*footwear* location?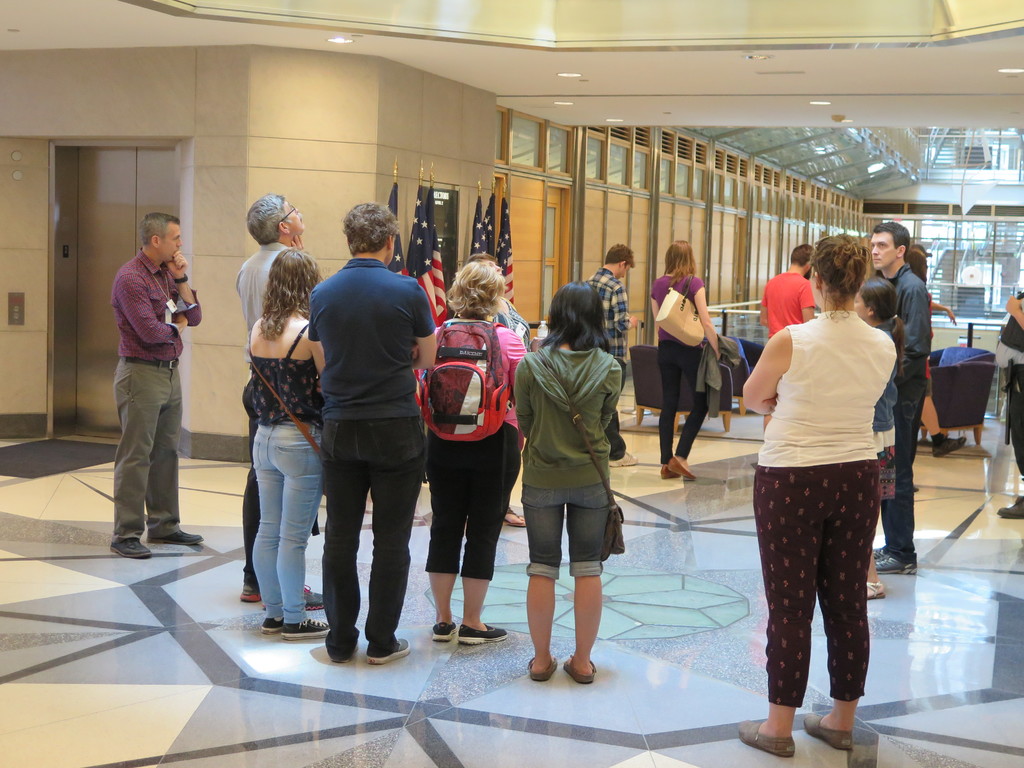
660:463:678:480
